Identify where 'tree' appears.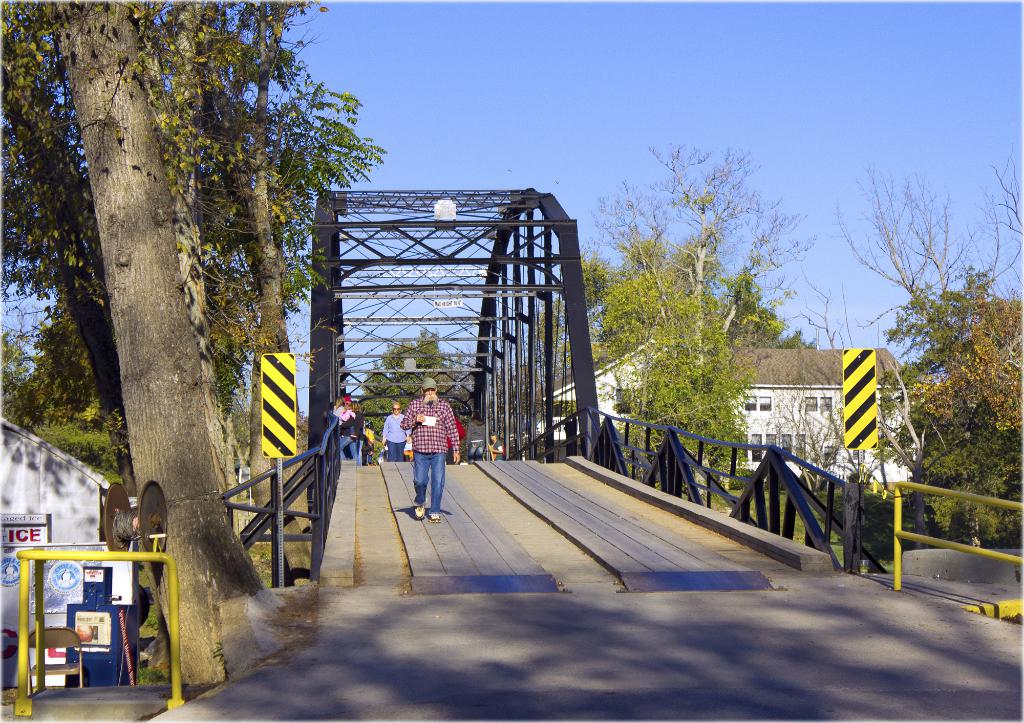
Appears at [x1=0, y1=0, x2=383, y2=554].
